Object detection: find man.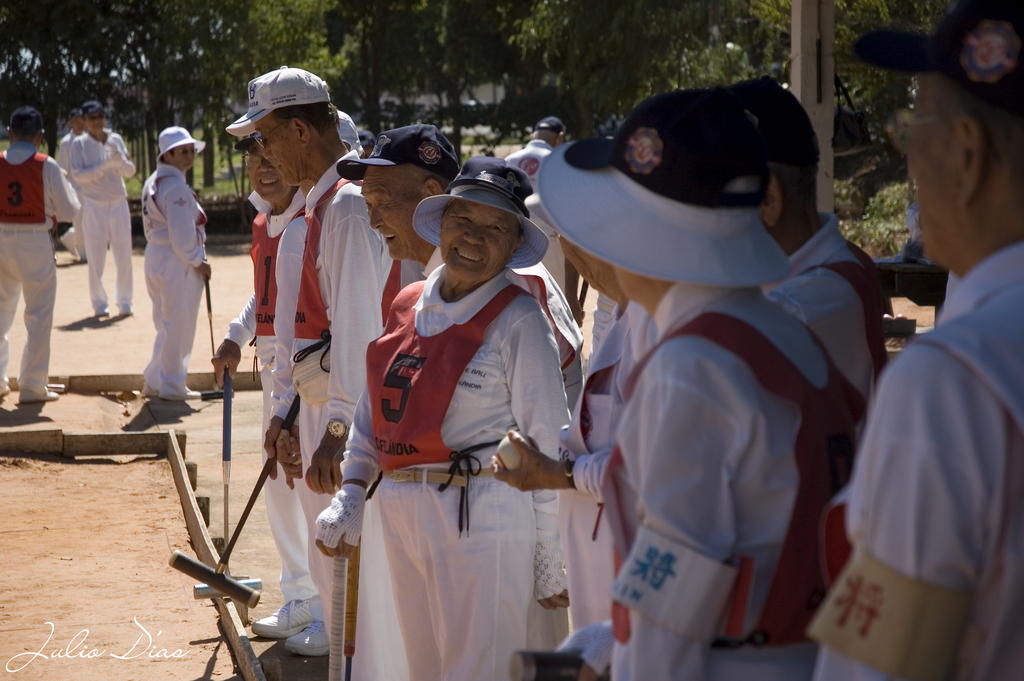
[136, 124, 215, 402].
